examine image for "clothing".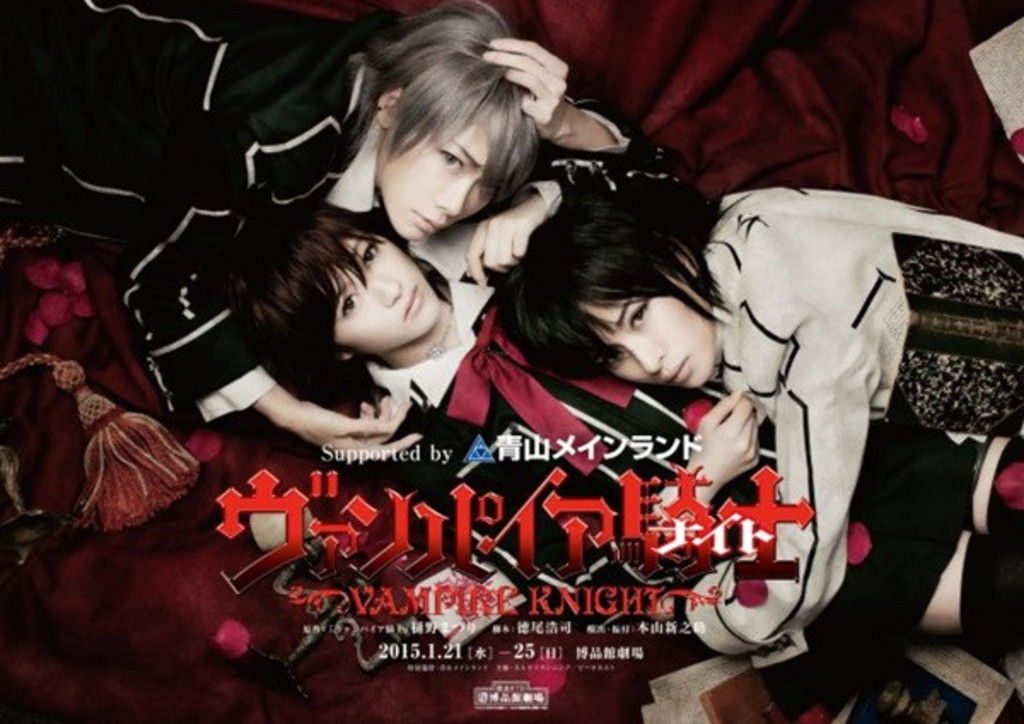
Examination result: (631, 184, 1022, 663).
